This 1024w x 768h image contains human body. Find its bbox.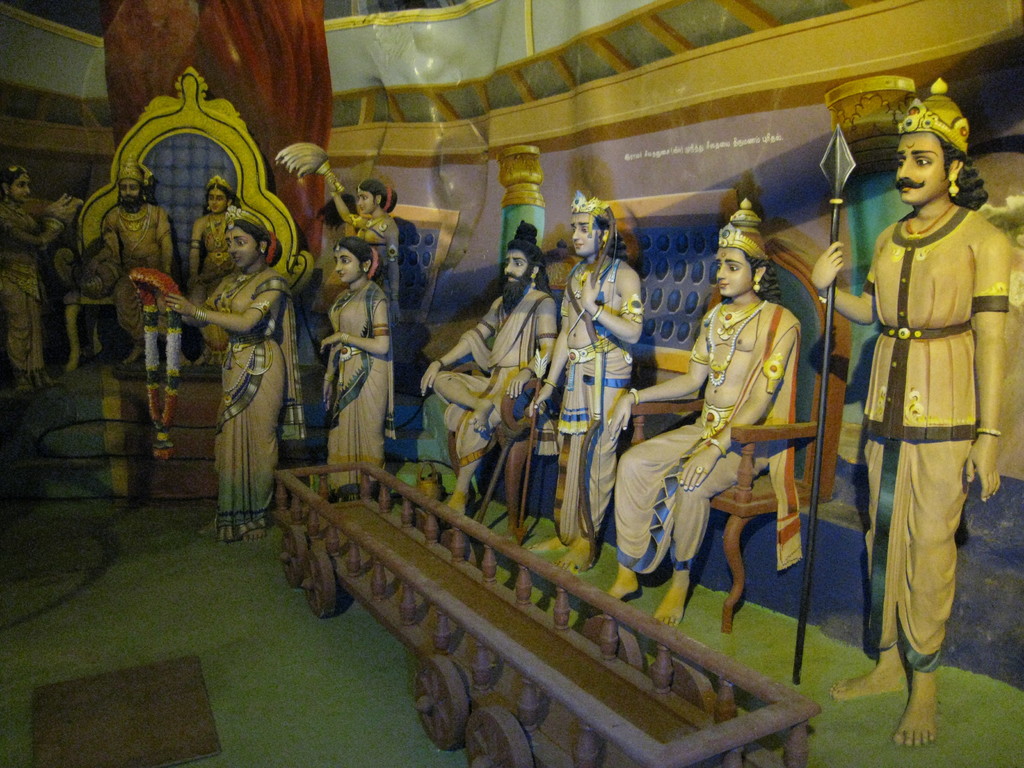
locate(527, 193, 646, 577).
